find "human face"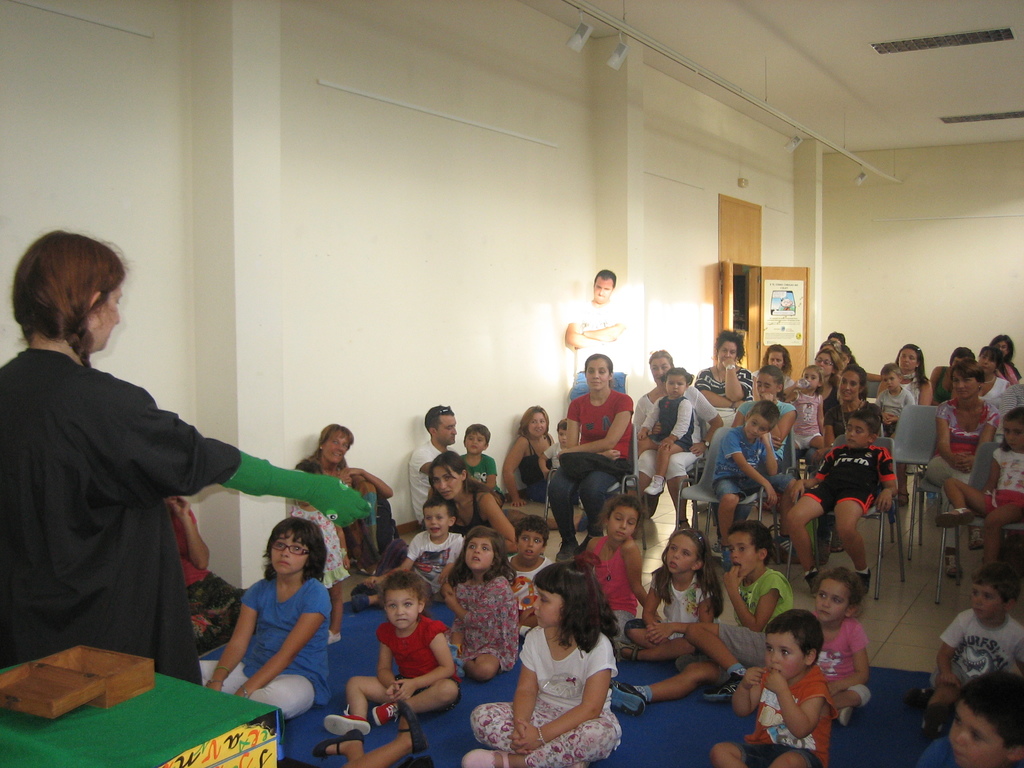
Rect(272, 534, 309, 580)
